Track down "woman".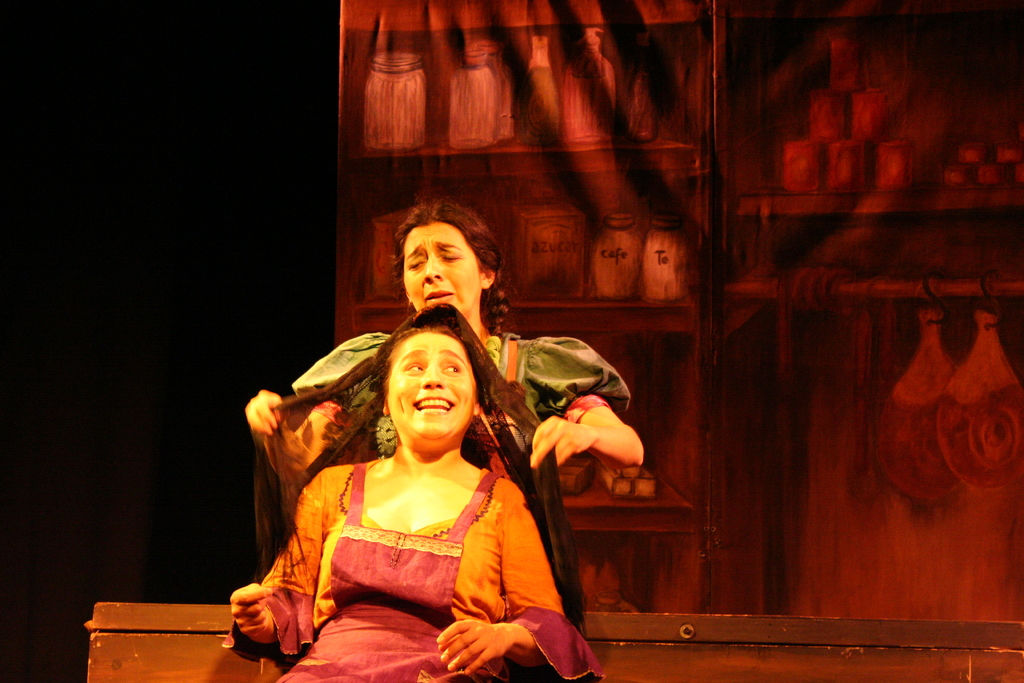
Tracked to pyautogui.locateOnScreen(249, 231, 662, 616).
